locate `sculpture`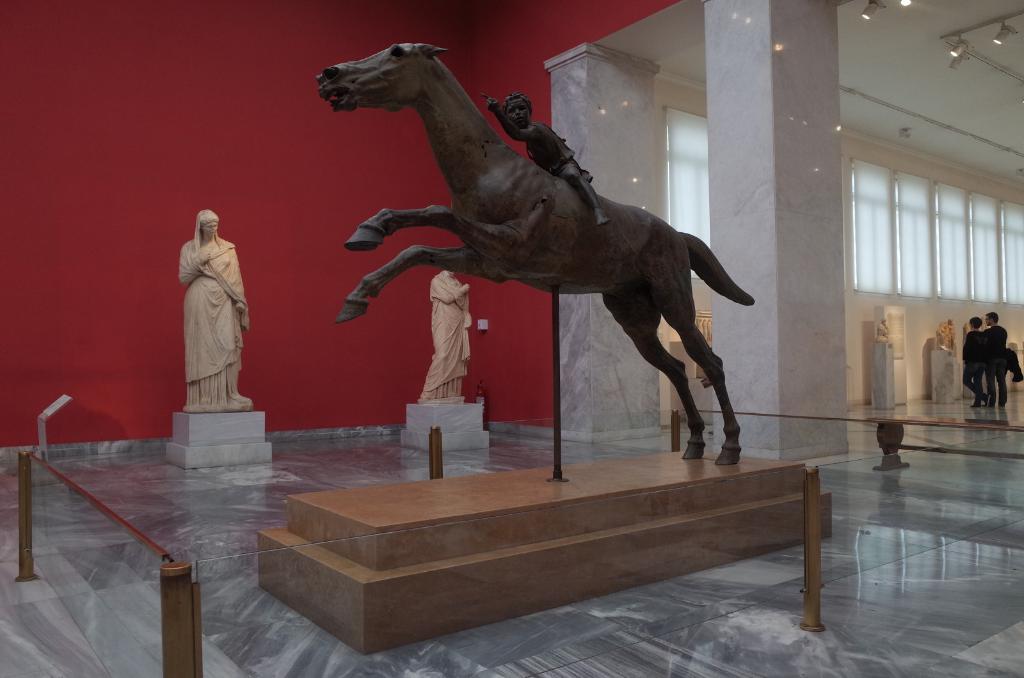
<region>927, 310, 964, 358</region>
